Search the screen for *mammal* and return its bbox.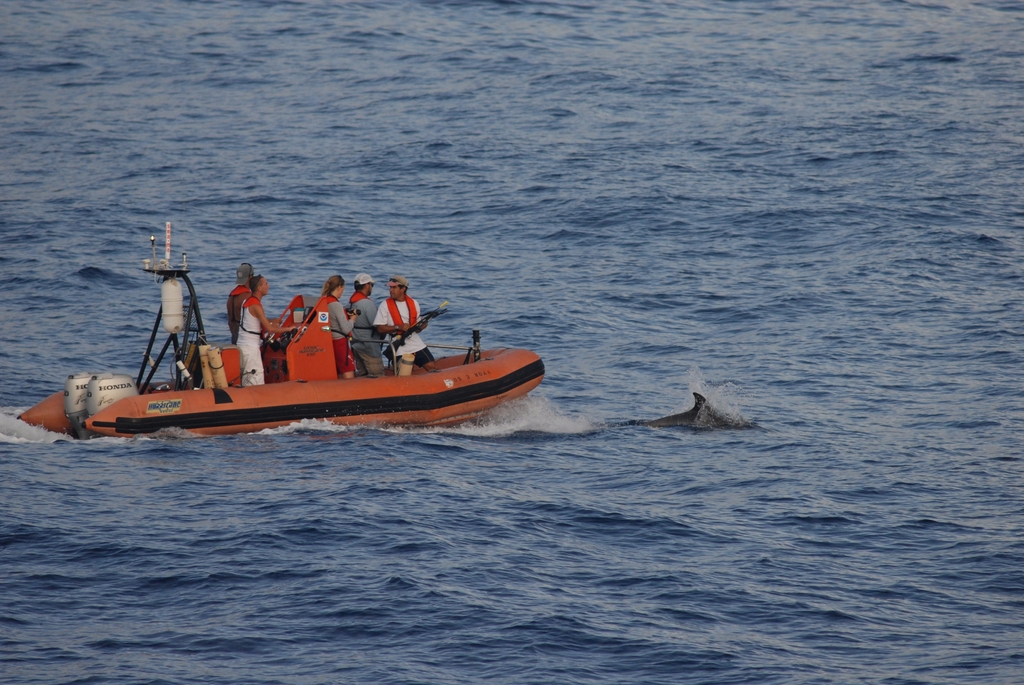
Found: x1=317, y1=273, x2=355, y2=378.
